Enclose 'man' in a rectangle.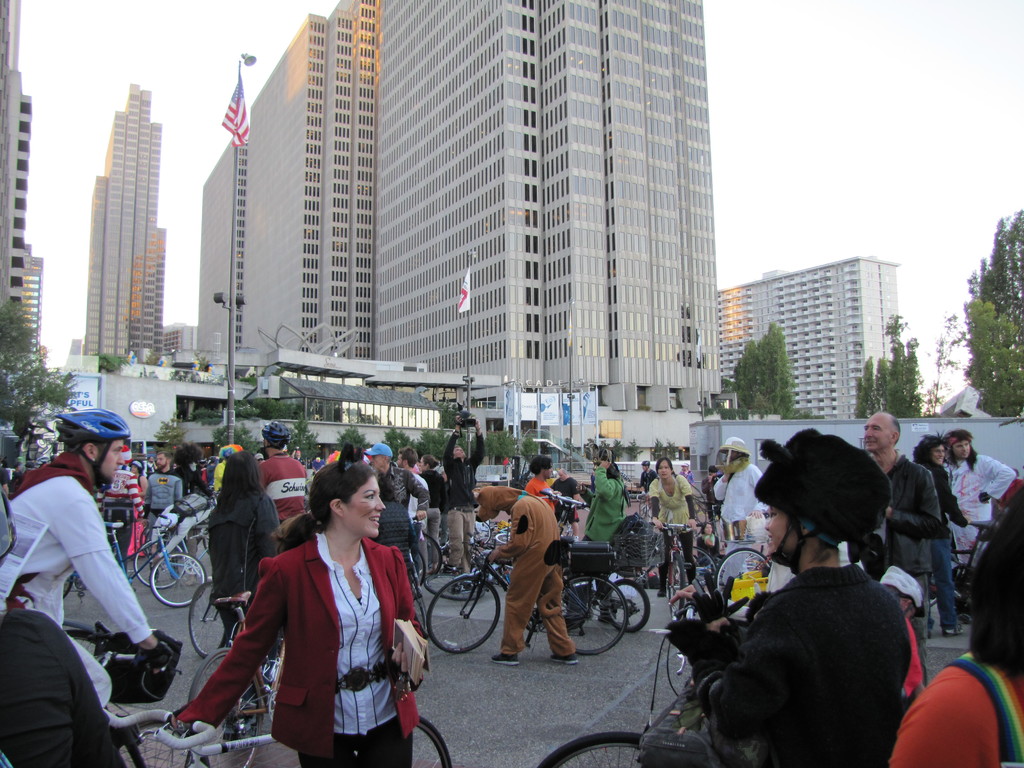
bbox=(862, 410, 952, 689).
